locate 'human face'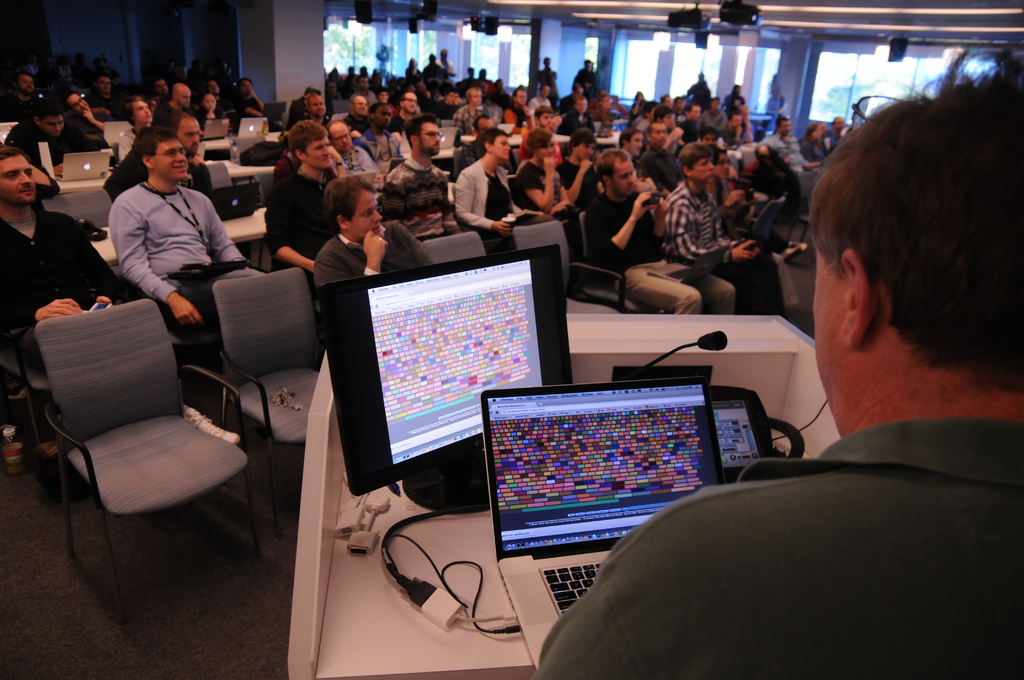
[left=349, top=191, right=381, bottom=235]
